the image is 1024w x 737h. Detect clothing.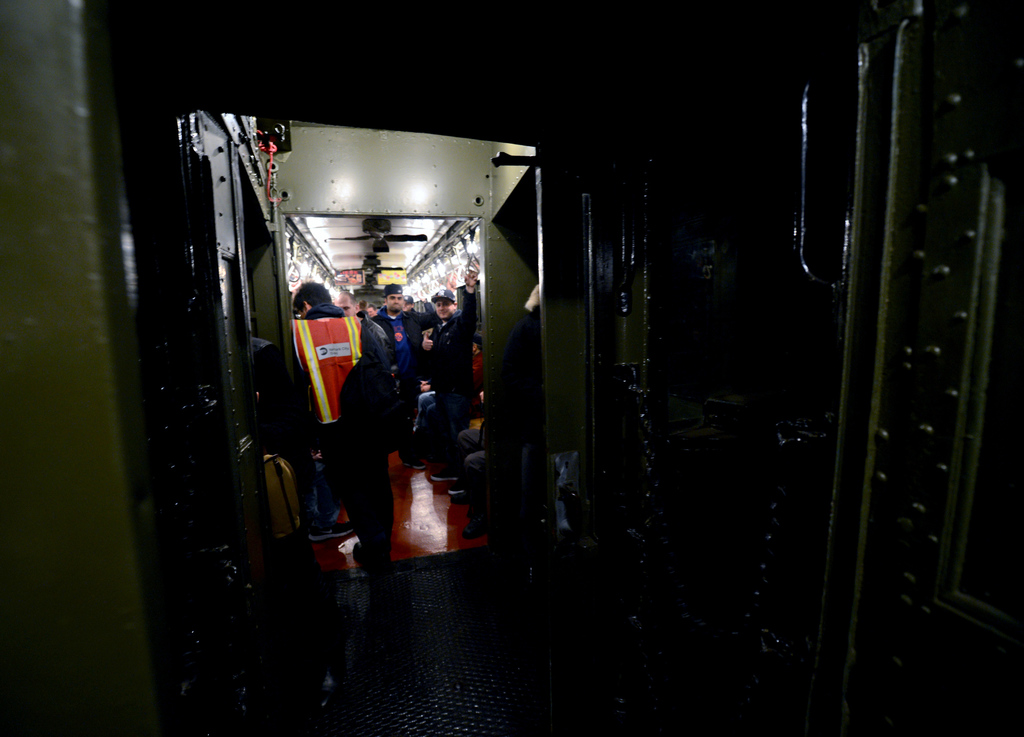
Detection: Rect(381, 307, 417, 421).
